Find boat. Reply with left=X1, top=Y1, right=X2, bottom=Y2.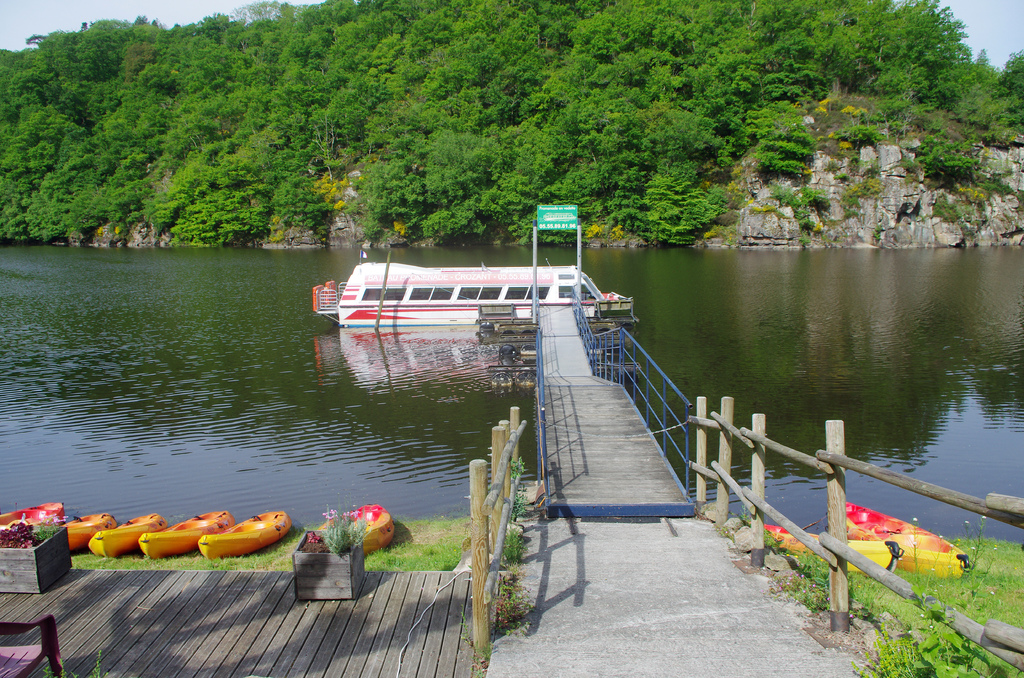
left=829, top=500, right=975, bottom=576.
